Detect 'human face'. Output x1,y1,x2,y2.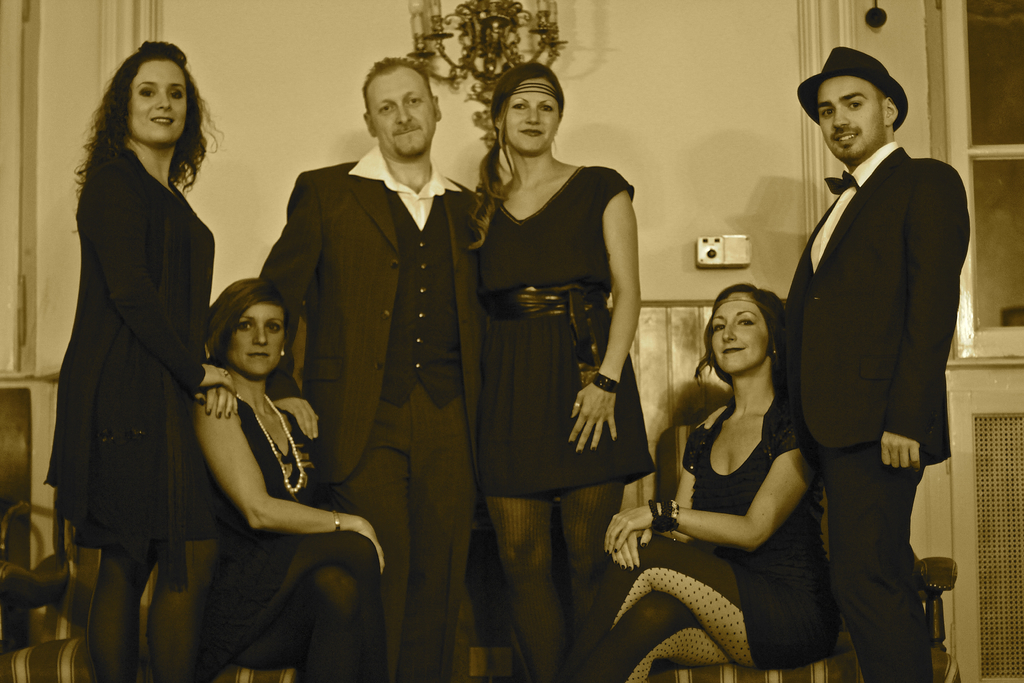
369,65,436,152.
